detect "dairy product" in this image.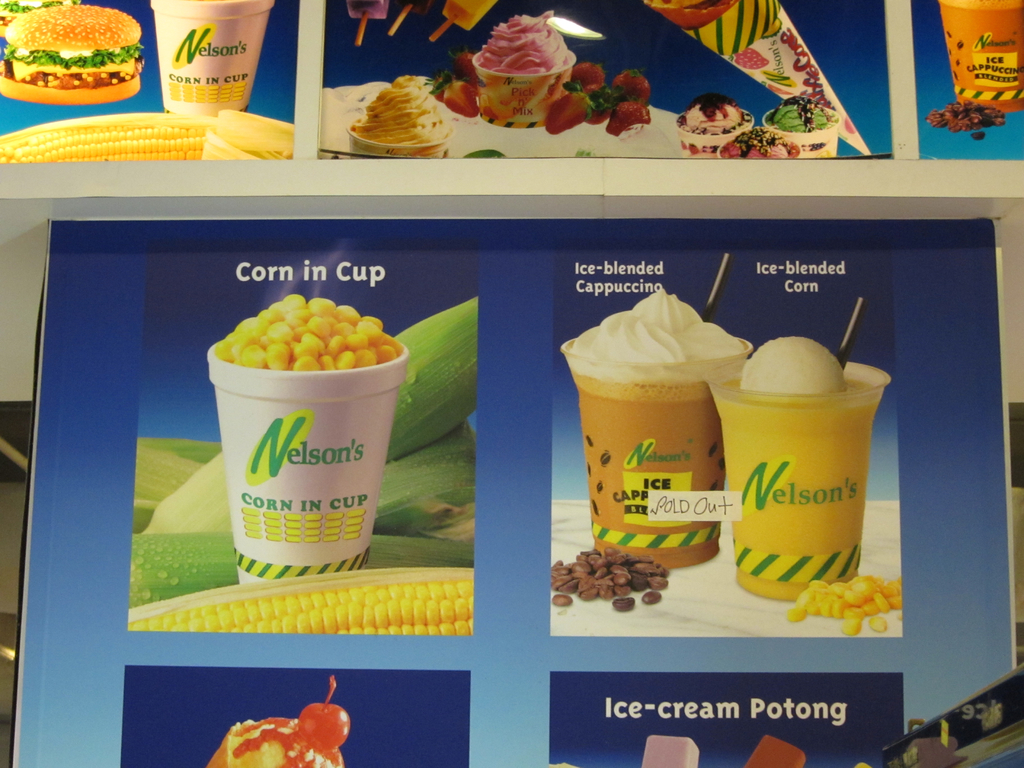
Detection: (571, 286, 751, 576).
